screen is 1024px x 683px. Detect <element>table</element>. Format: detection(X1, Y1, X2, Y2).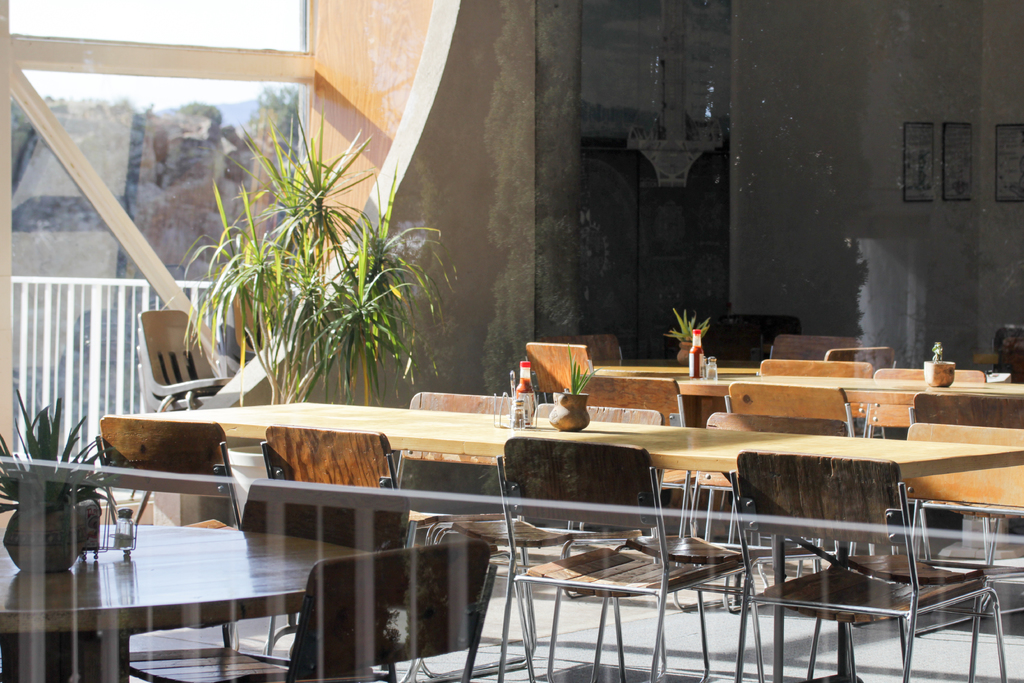
detection(0, 518, 372, 682).
